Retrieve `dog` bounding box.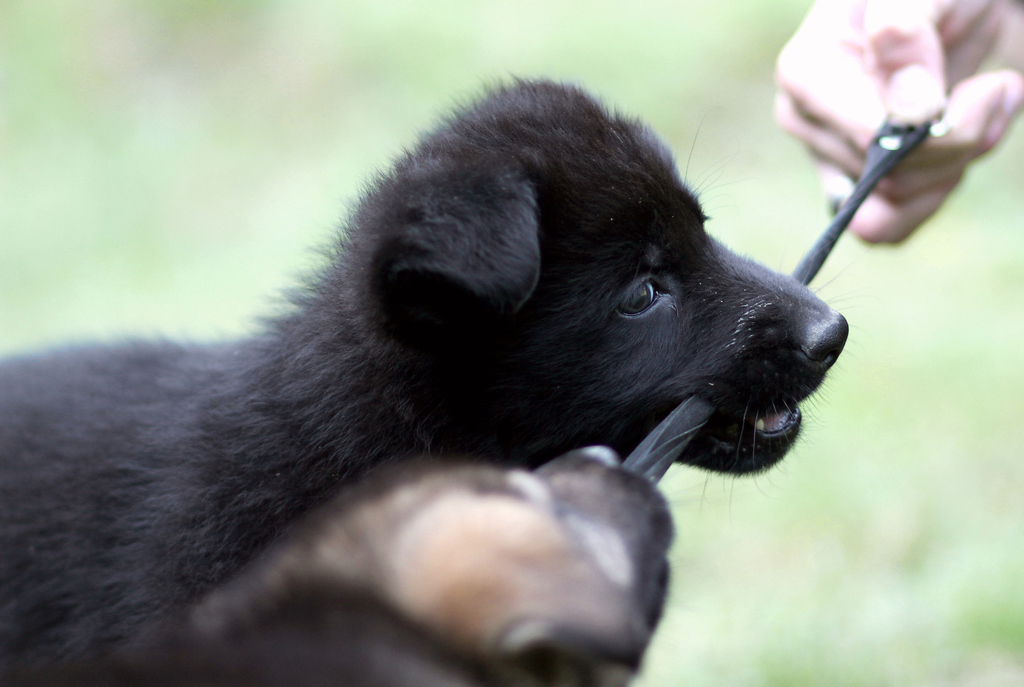
Bounding box: (2, 72, 847, 686).
